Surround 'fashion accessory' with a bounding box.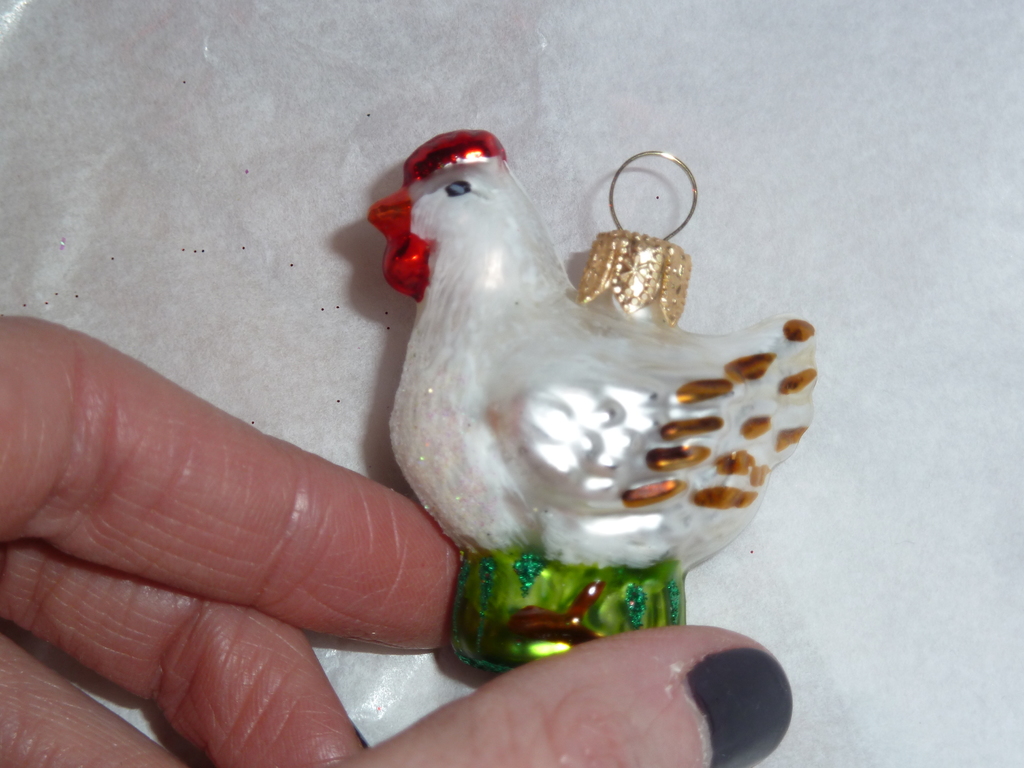
(left=362, top=129, right=822, bottom=673).
